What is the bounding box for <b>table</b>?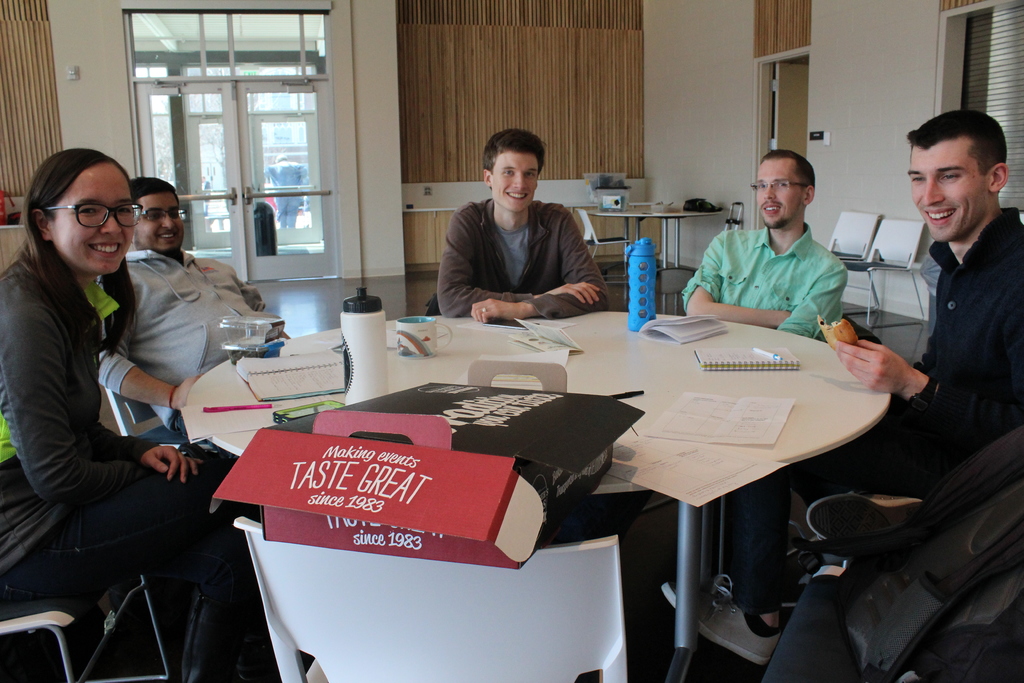
bbox=[588, 195, 724, 315].
